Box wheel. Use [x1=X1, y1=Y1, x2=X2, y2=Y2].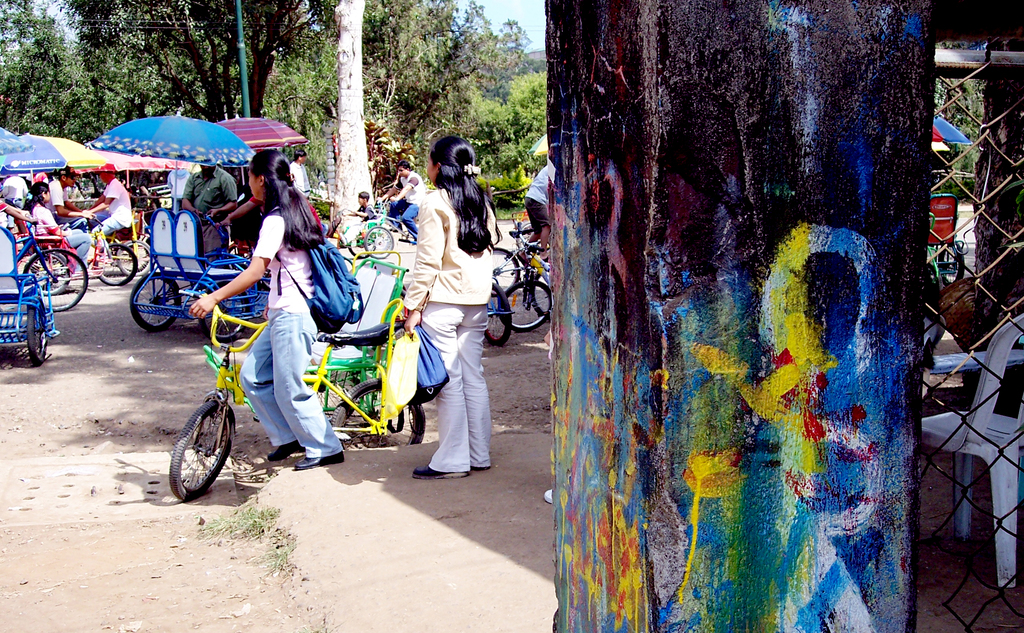
[x1=195, y1=283, x2=249, y2=340].
